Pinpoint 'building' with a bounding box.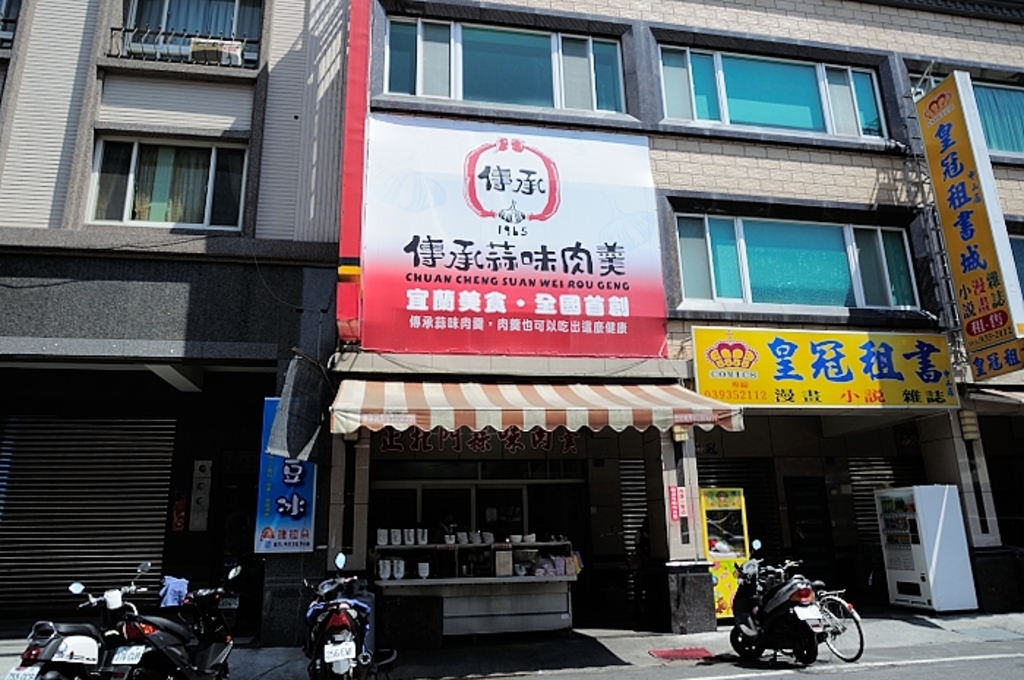
Rect(0, 0, 1023, 645).
